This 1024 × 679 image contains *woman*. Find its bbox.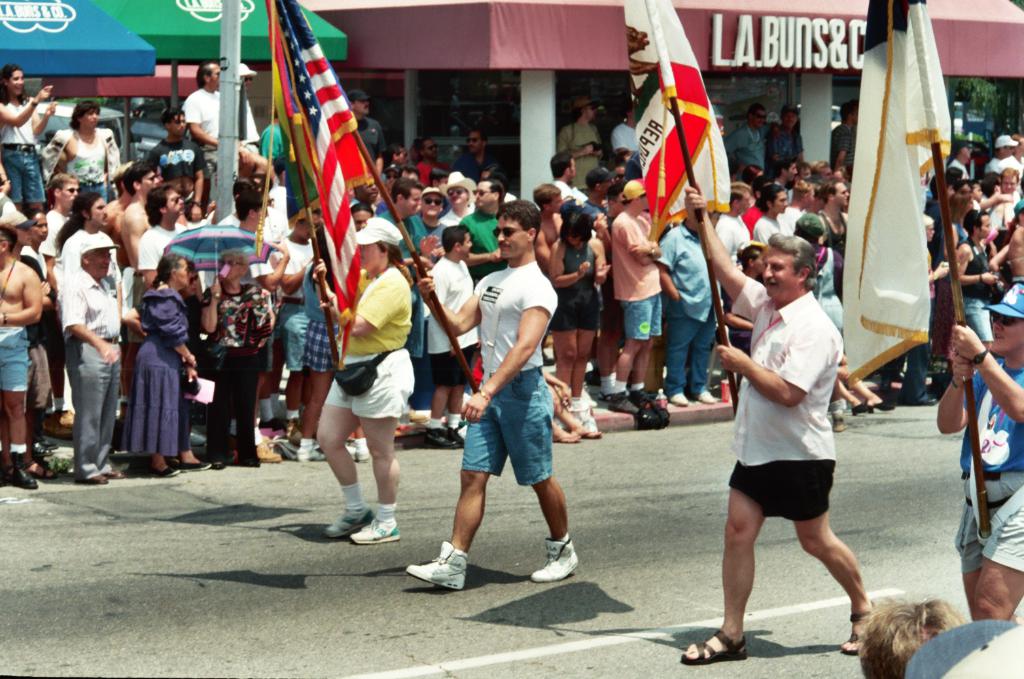
rect(54, 91, 120, 204).
